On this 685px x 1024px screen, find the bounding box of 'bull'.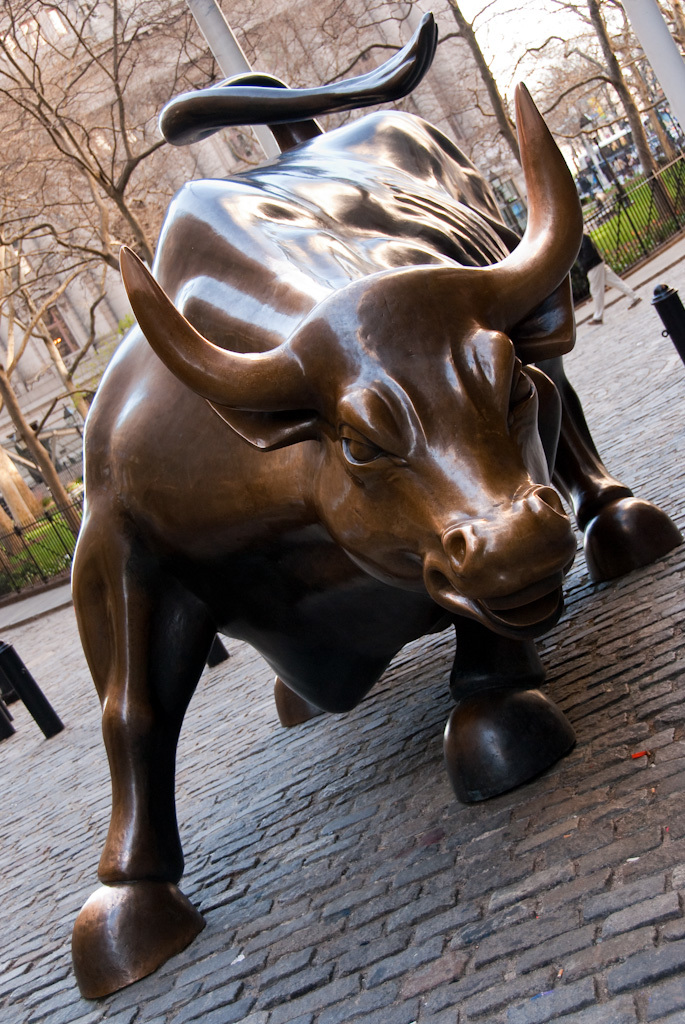
Bounding box: x1=67 y1=10 x2=684 y2=1001.
